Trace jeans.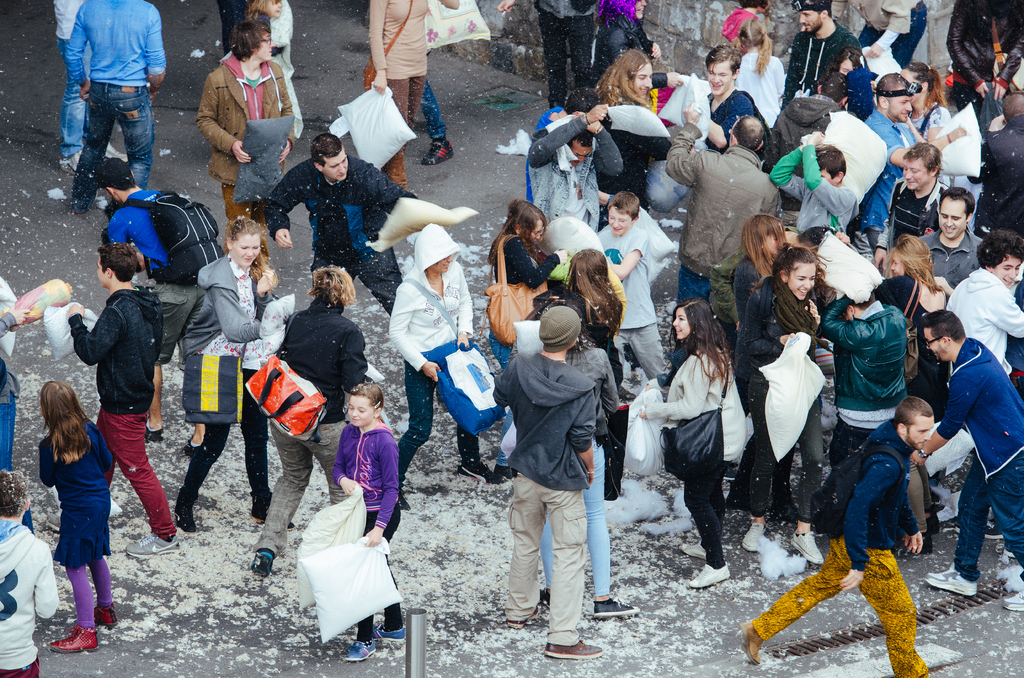
Traced to Rect(60, 40, 89, 155).
